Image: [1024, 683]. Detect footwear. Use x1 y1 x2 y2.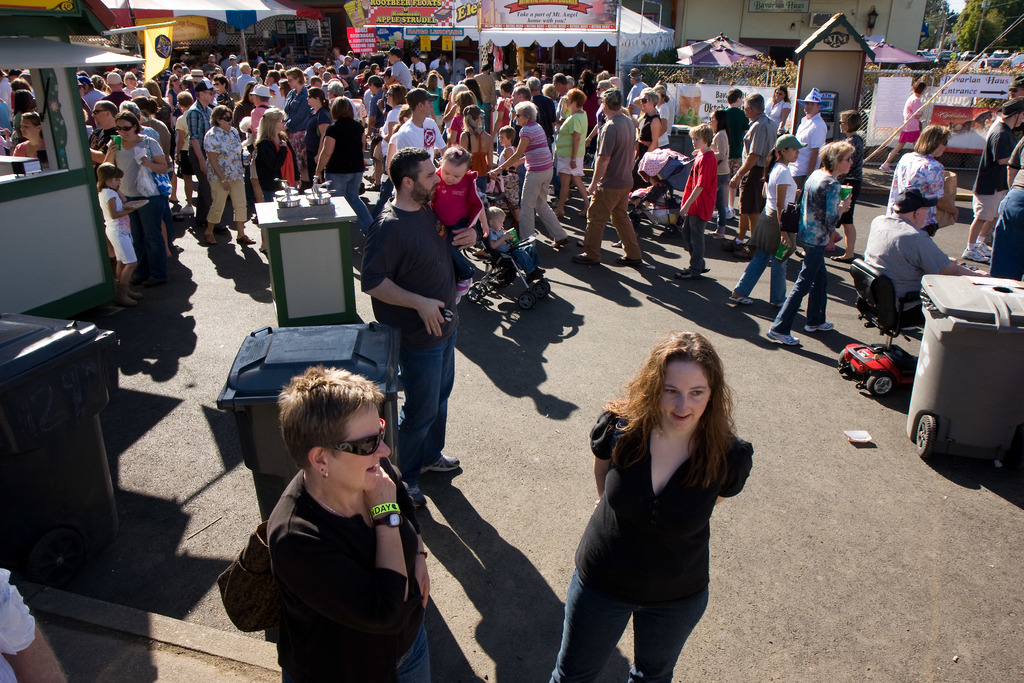
256 247 268 254.
